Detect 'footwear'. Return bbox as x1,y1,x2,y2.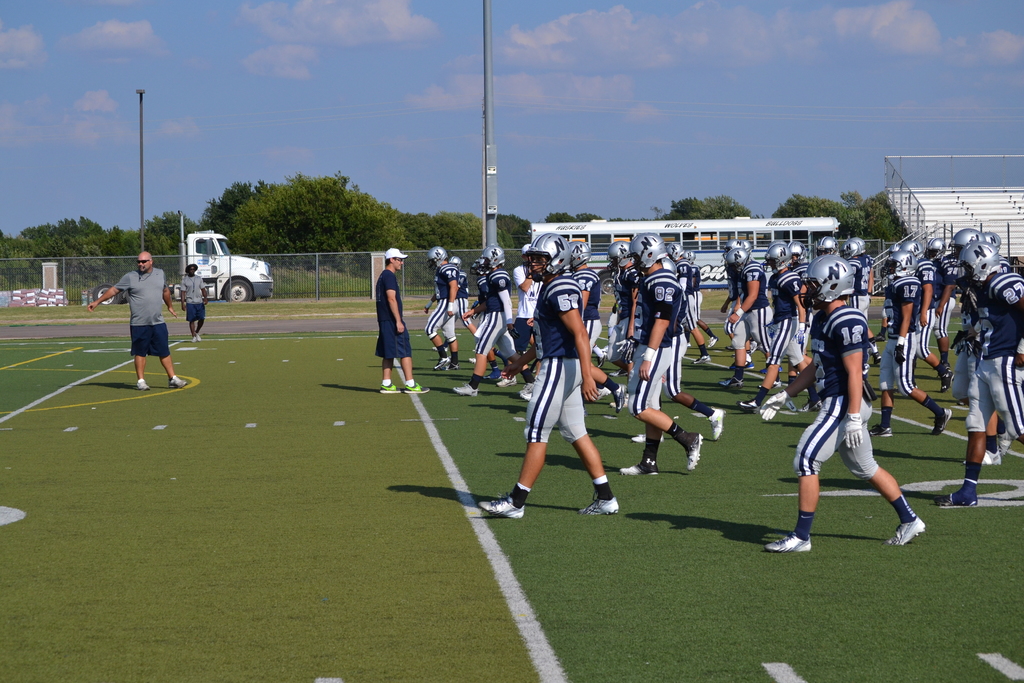
166,376,186,387.
